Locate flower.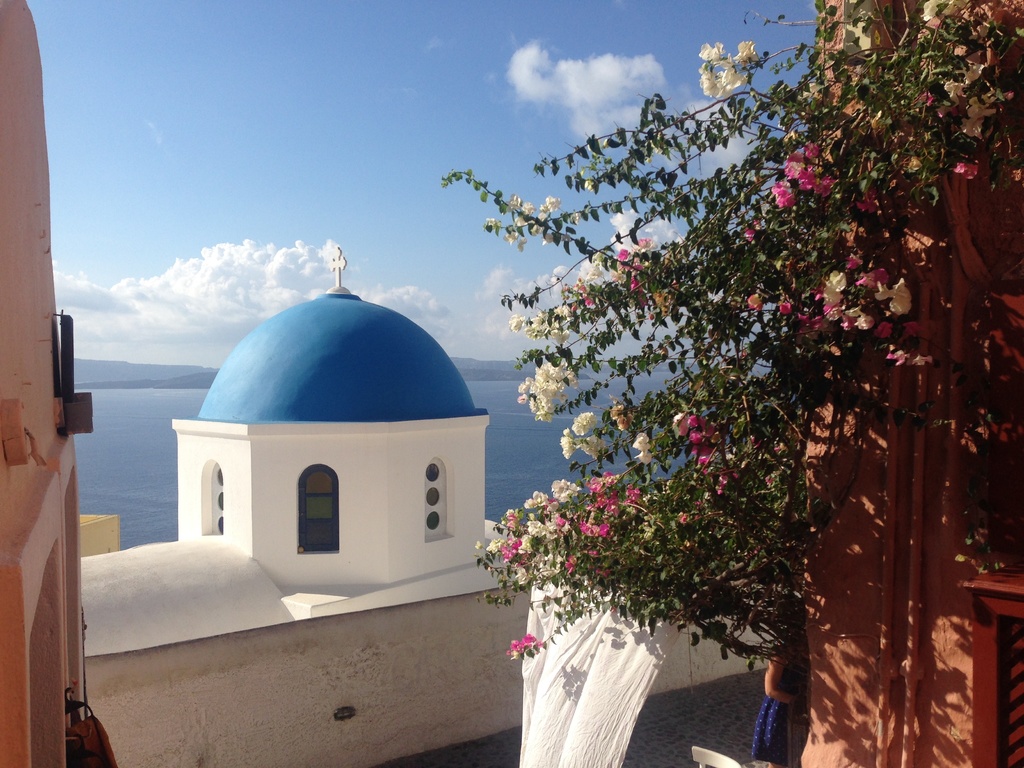
Bounding box: box=[821, 267, 872, 336].
